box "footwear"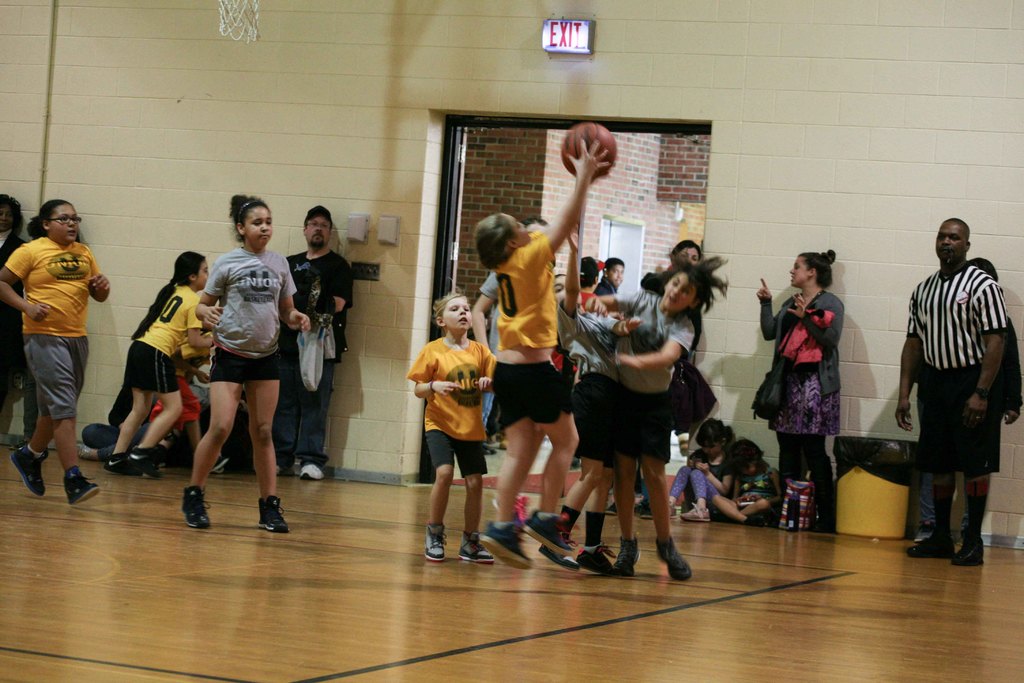
l=423, t=527, r=445, b=563
